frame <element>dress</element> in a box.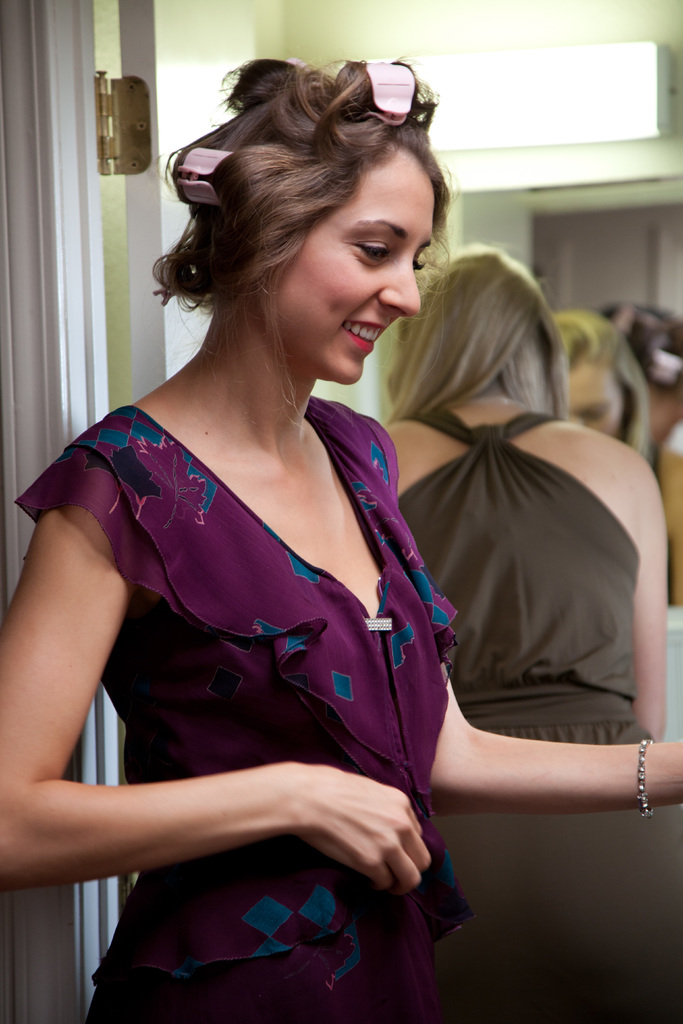
l=408, t=405, r=682, b=1023.
